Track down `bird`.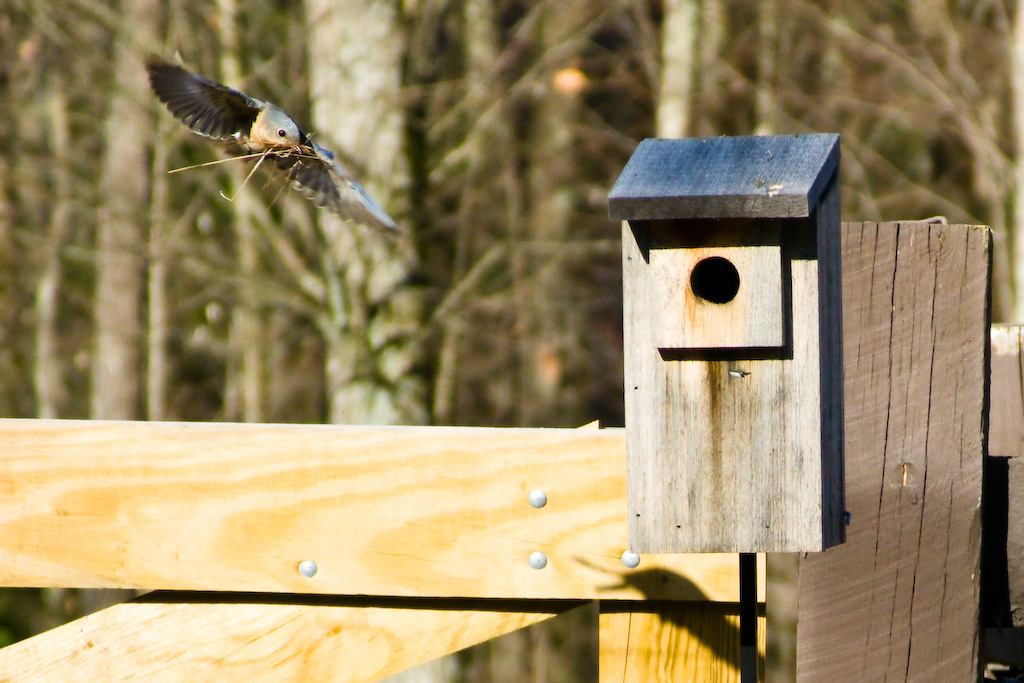
Tracked to rect(135, 66, 393, 199).
